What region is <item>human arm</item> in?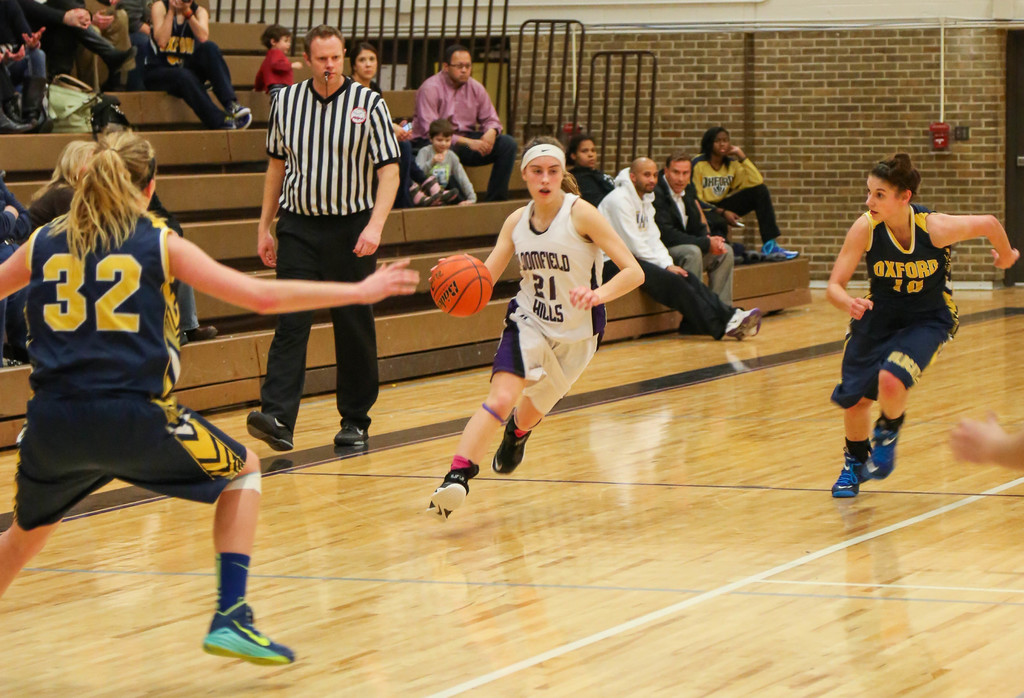
[269, 50, 301, 70].
